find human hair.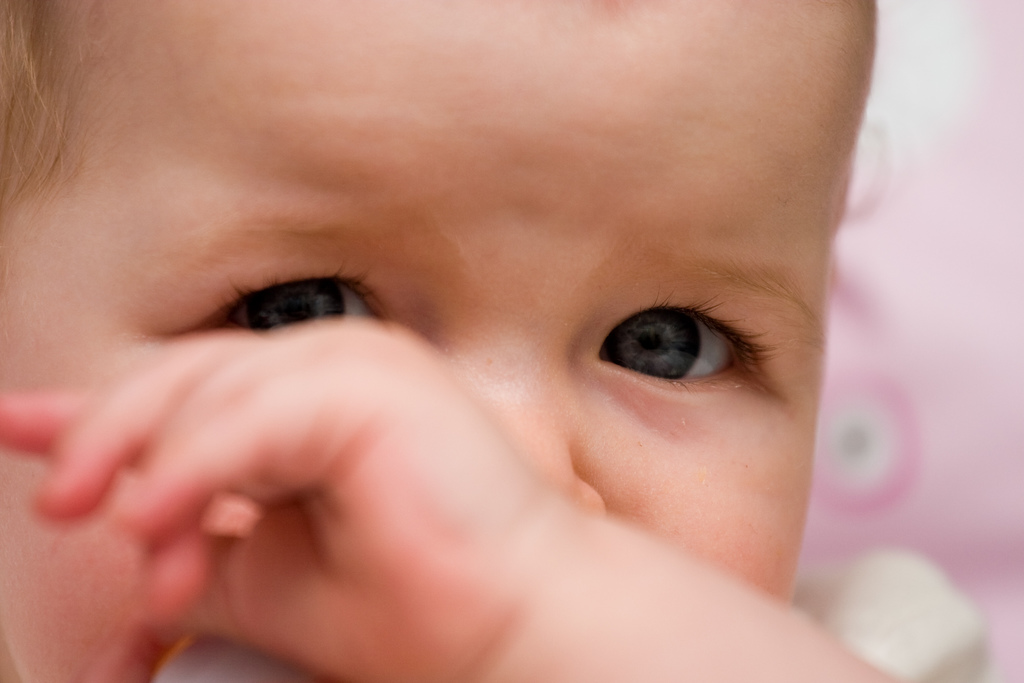
(x1=0, y1=0, x2=77, y2=167).
